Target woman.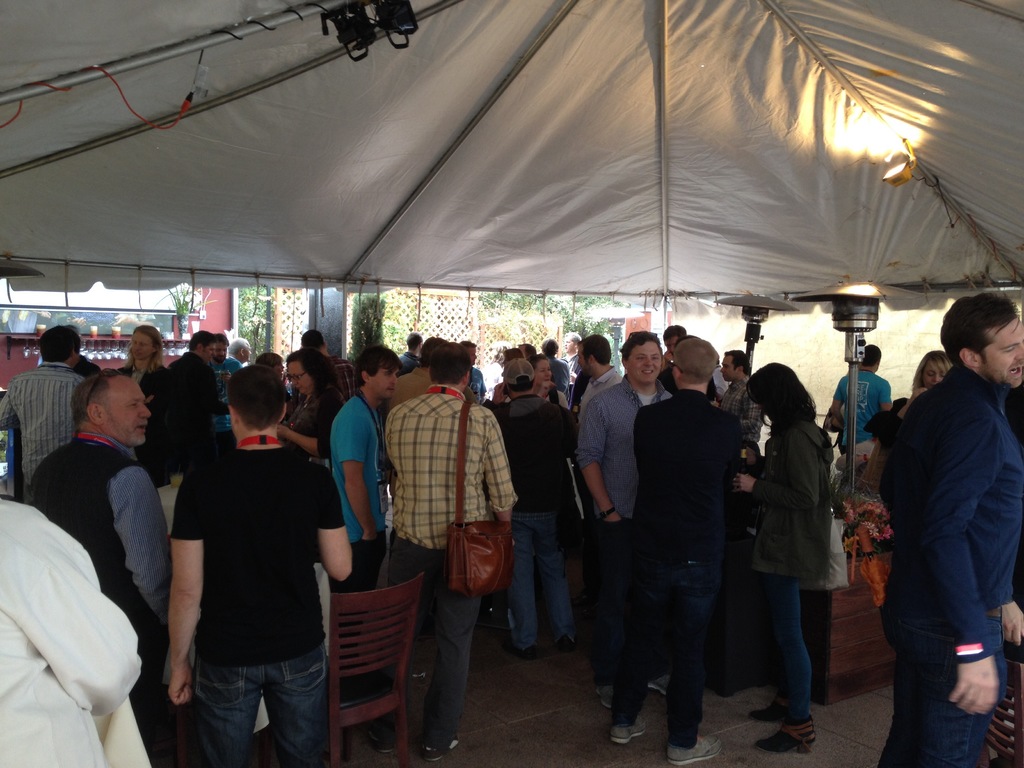
Target region: {"left": 283, "top": 348, "right": 342, "bottom": 462}.
